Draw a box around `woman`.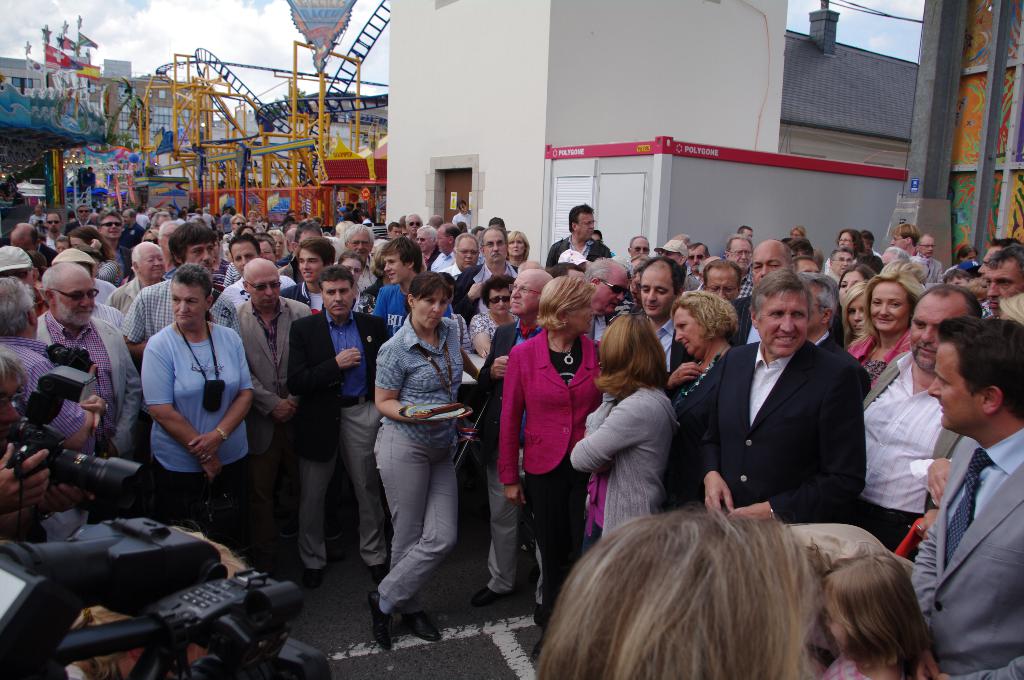
[x1=840, y1=261, x2=869, y2=344].
